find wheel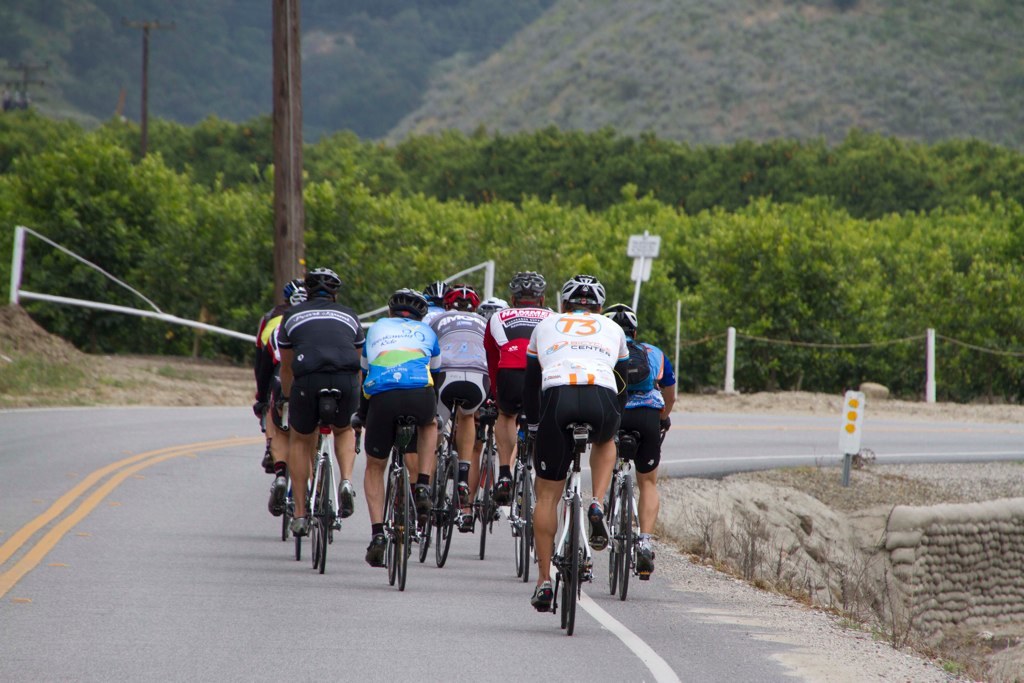
select_region(385, 473, 399, 584)
